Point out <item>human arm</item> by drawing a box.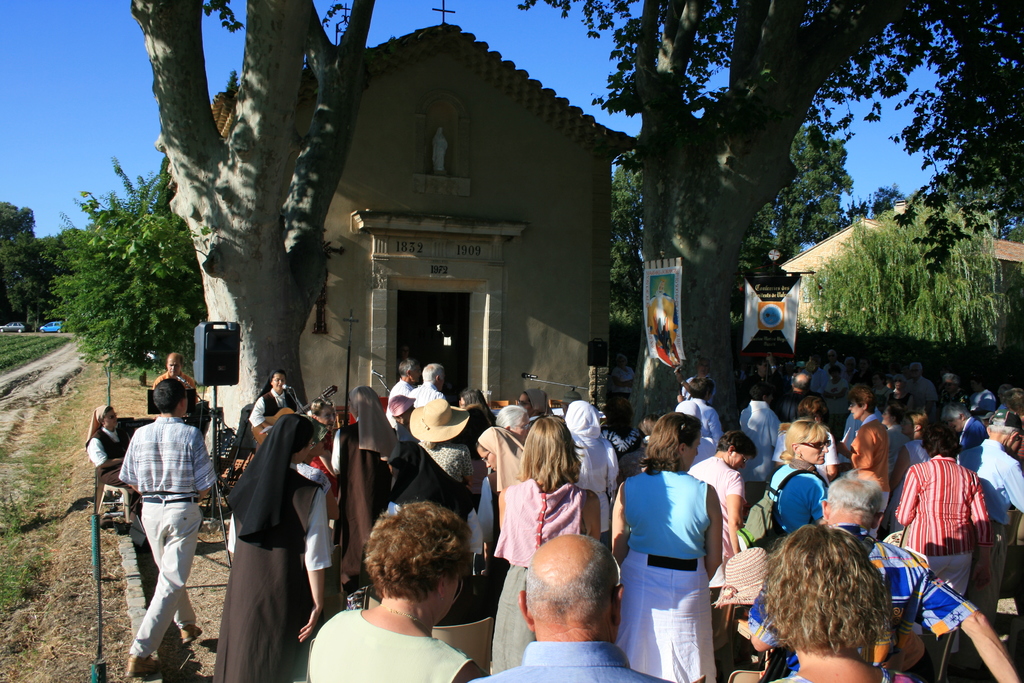
region(707, 404, 722, 444).
